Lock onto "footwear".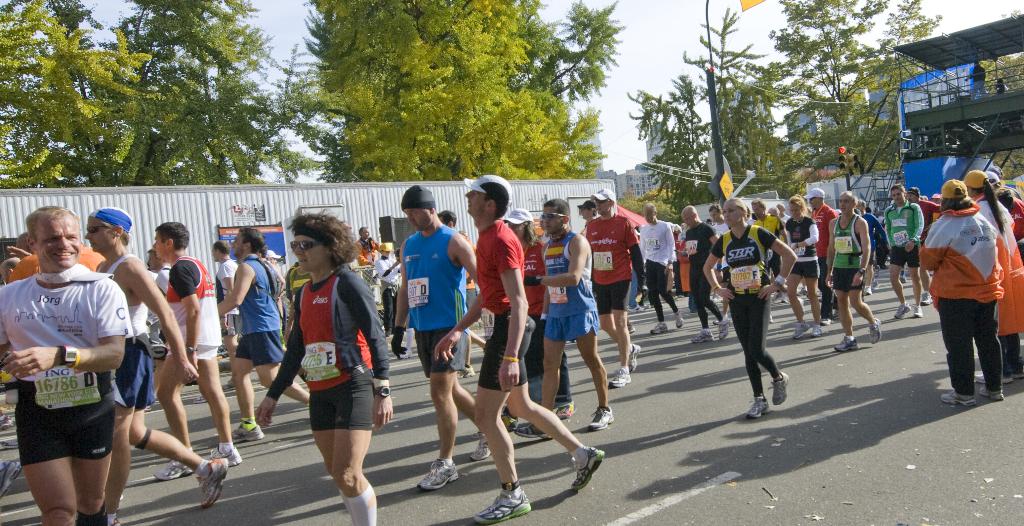
Locked: [152, 459, 202, 480].
